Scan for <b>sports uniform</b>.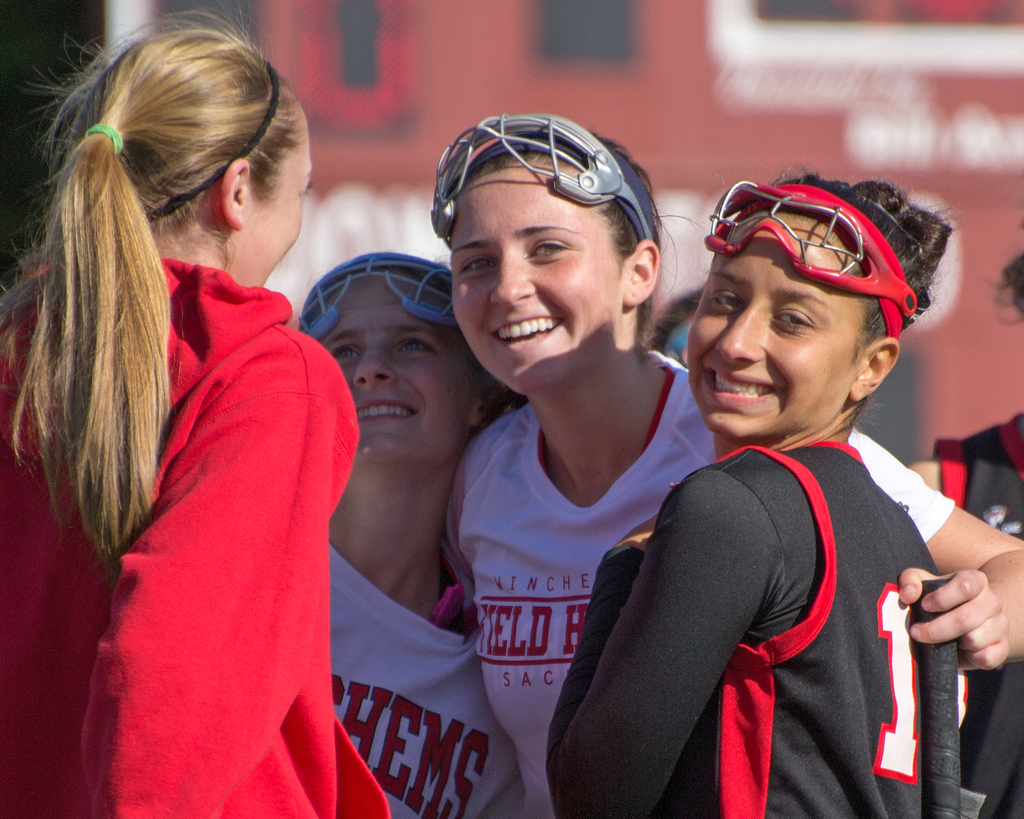
Scan result: 451/340/955/818.
